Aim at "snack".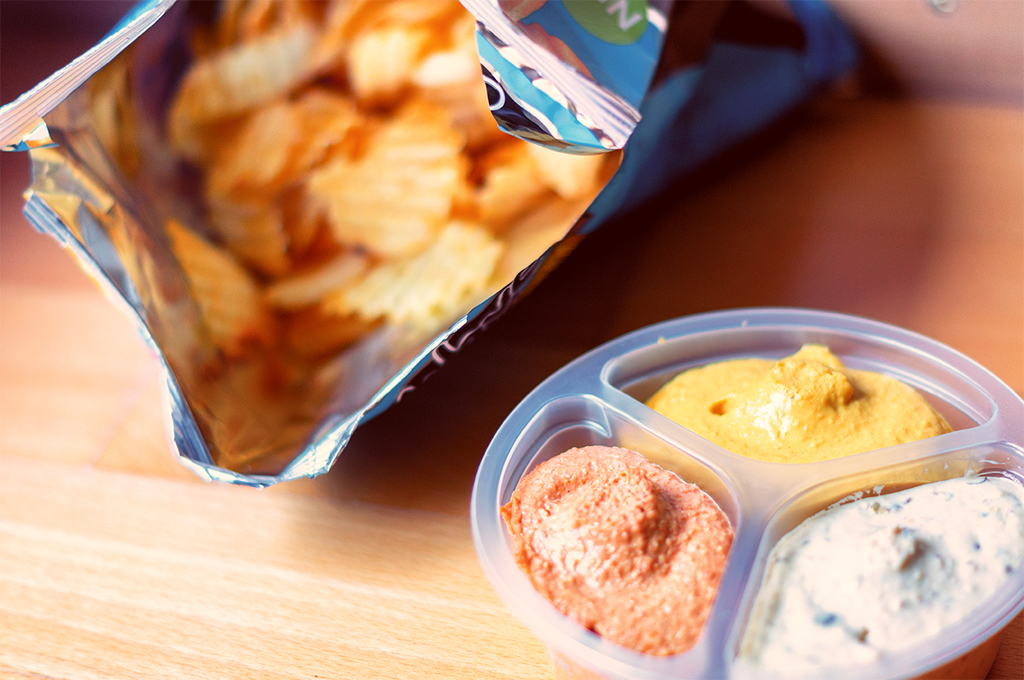
Aimed at {"left": 482, "top": 440, "right": 739, "bottom": 658}.
